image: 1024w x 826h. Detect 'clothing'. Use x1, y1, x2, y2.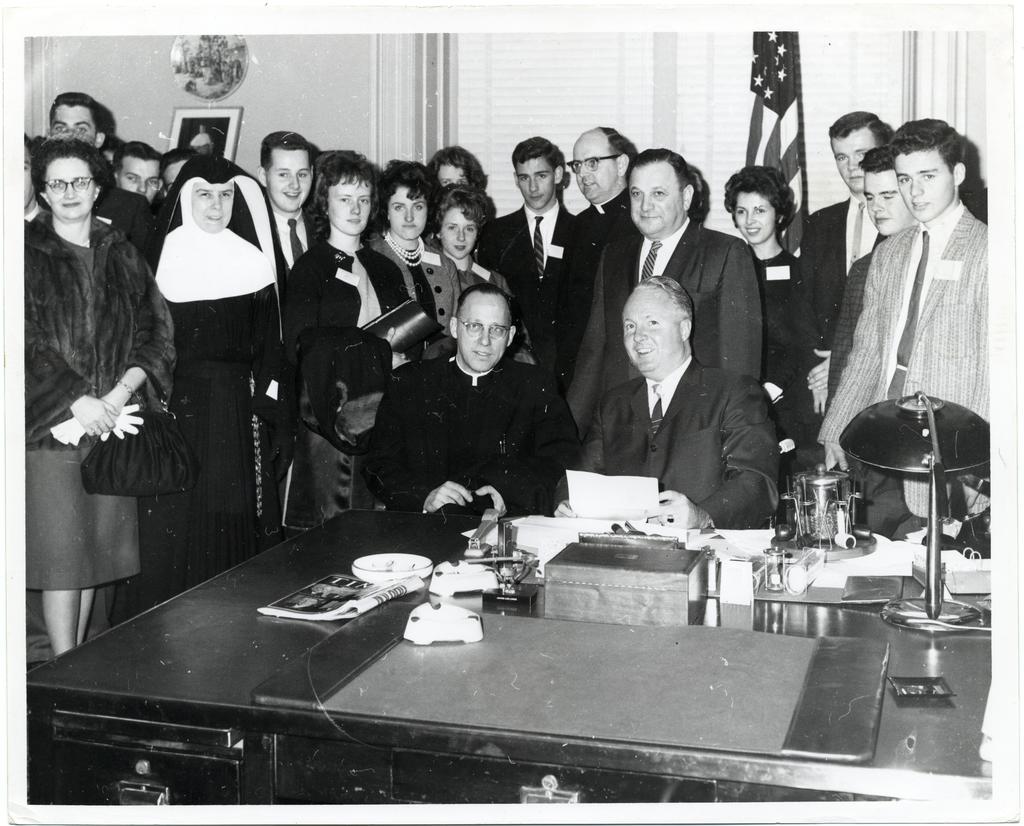
753, 244, 822, 488.
